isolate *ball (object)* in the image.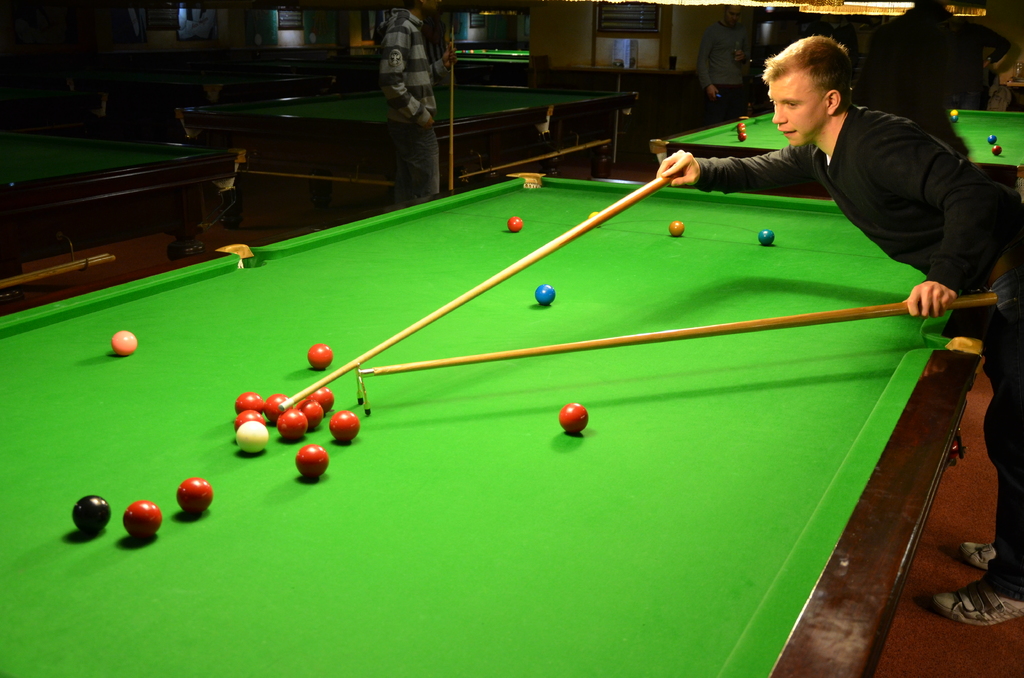
Isolated region: <box>992,147,1002,156</box>.
